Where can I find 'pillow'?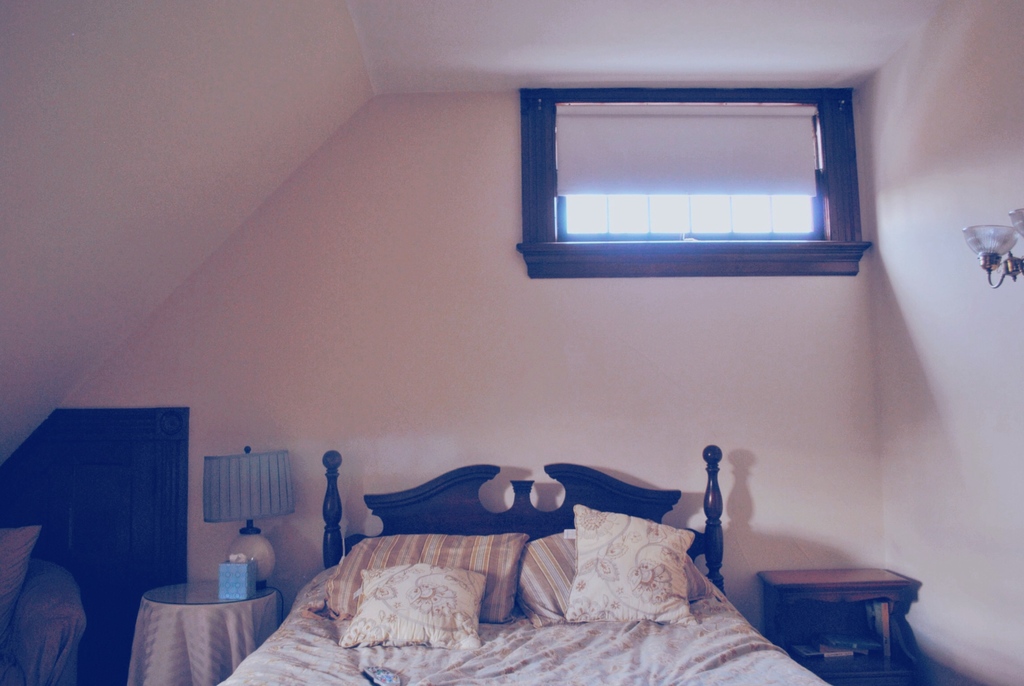
You can find it at pyautogui.locateOnScreen(320, 534, 530, 623).
